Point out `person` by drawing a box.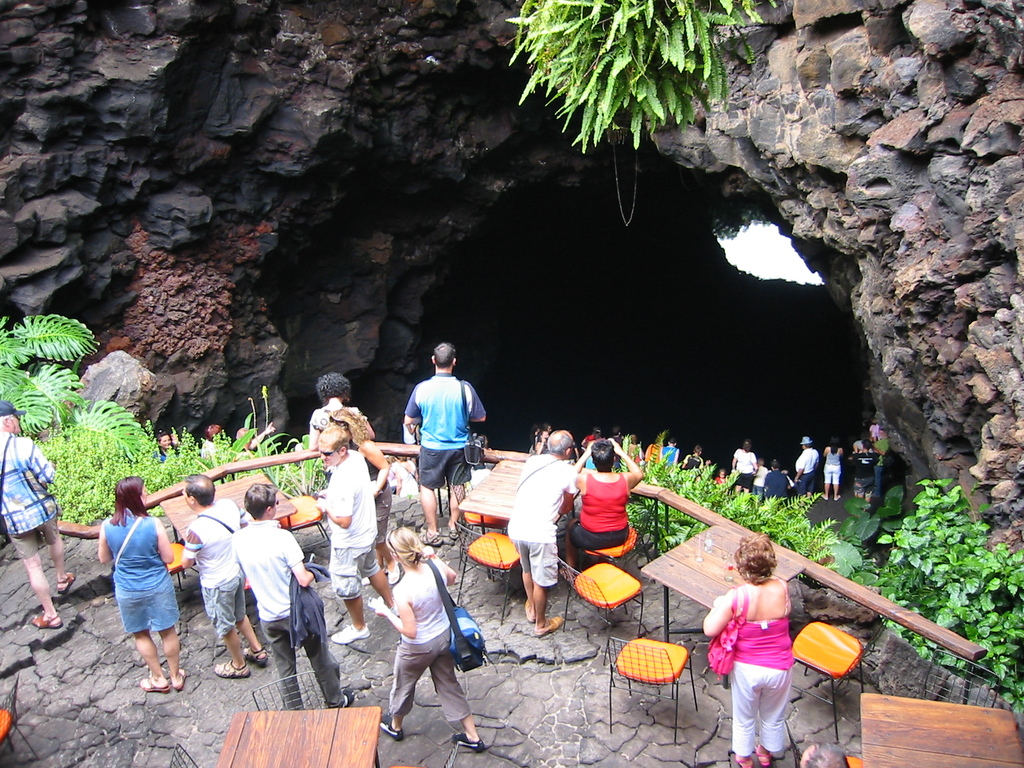
(99,472,190,694).
